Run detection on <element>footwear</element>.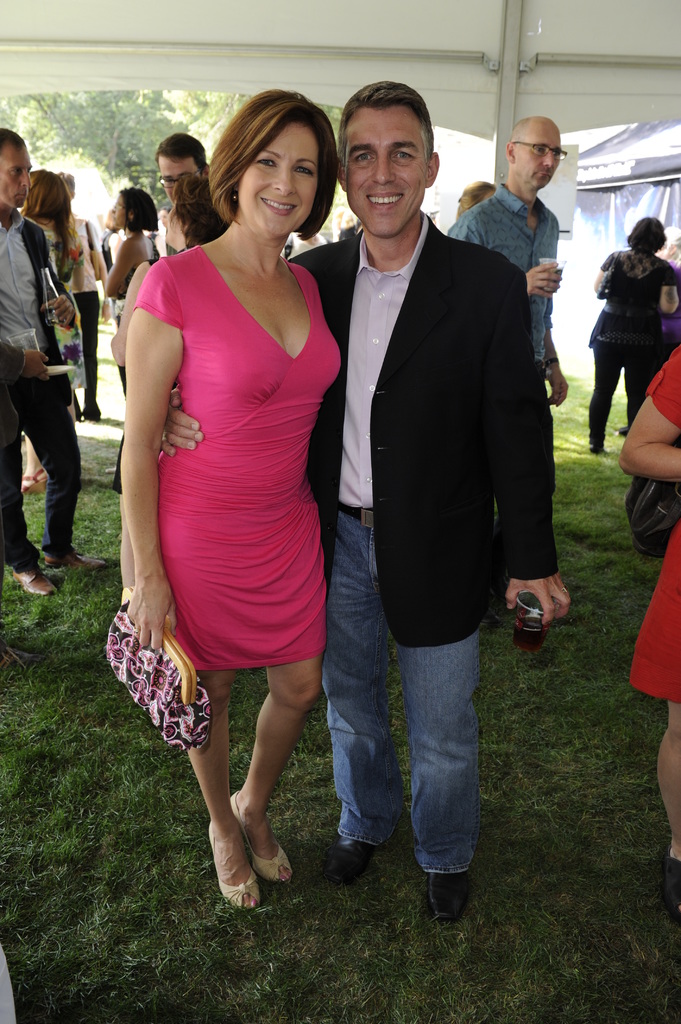
Result: <box>13,564,58,599</box>.
